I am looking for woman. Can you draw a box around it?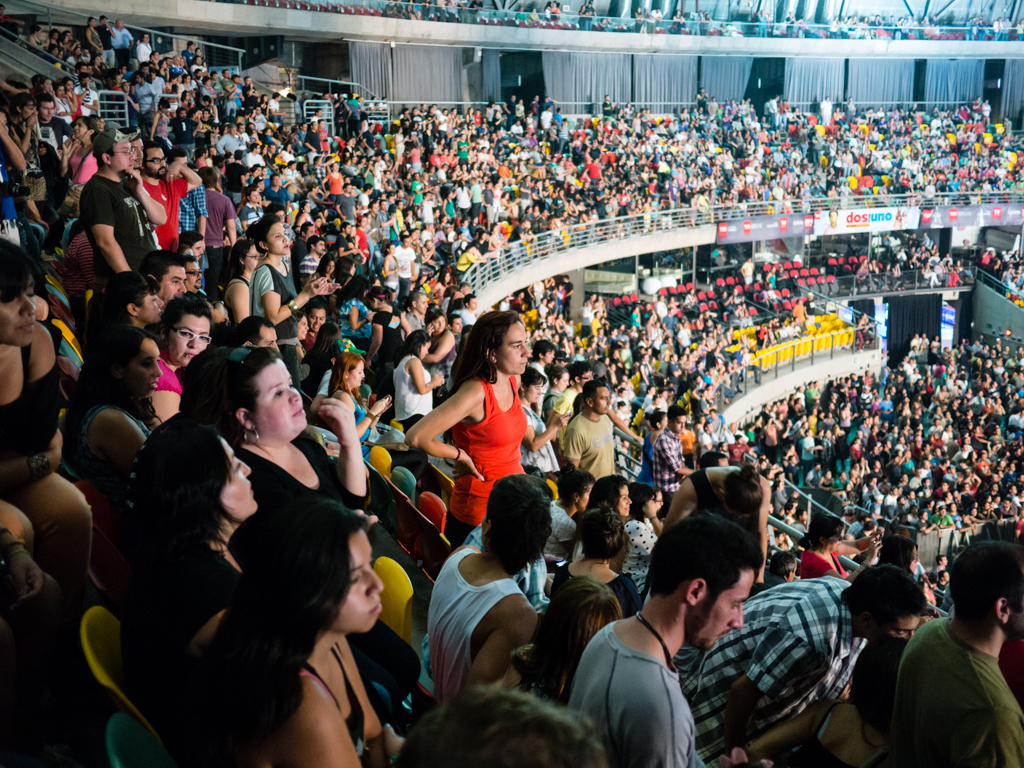
Sure, the bounding box is detection(247, 212, 328, 334).
